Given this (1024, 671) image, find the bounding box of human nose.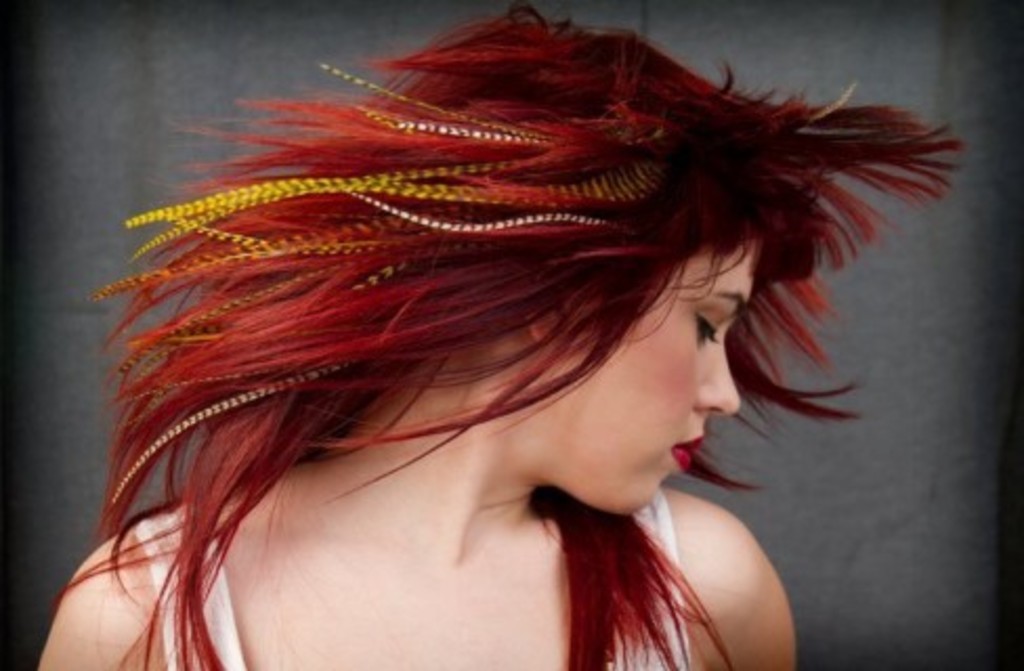
[x1=692, y1=329, x2=743, y2=419].
